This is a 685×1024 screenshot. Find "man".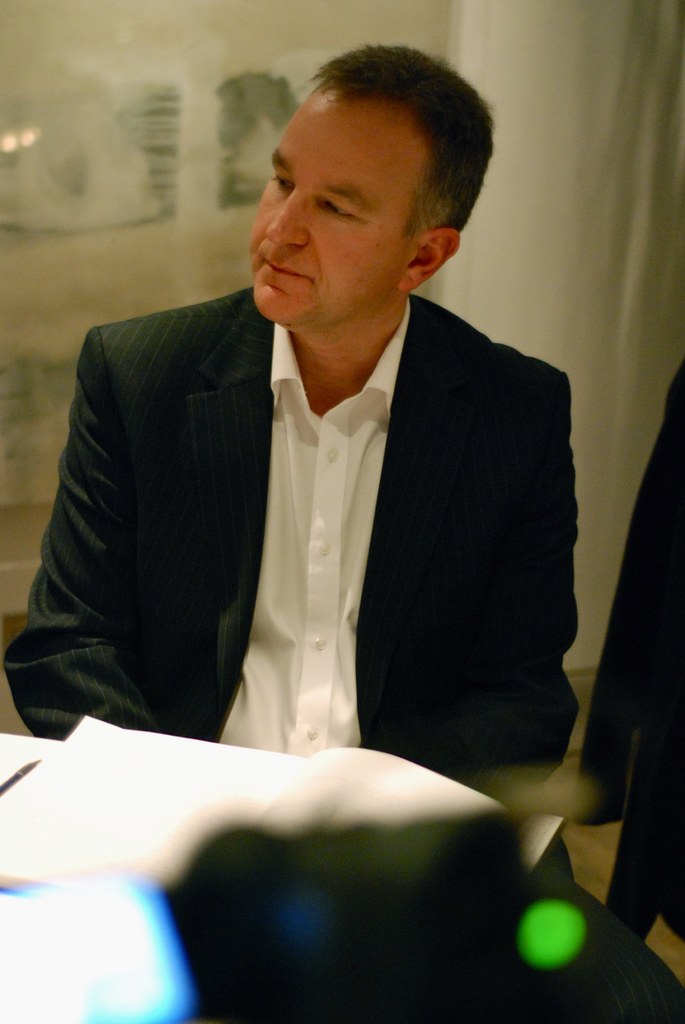
Bounding box: bbox(40, 71, 602, 870).
